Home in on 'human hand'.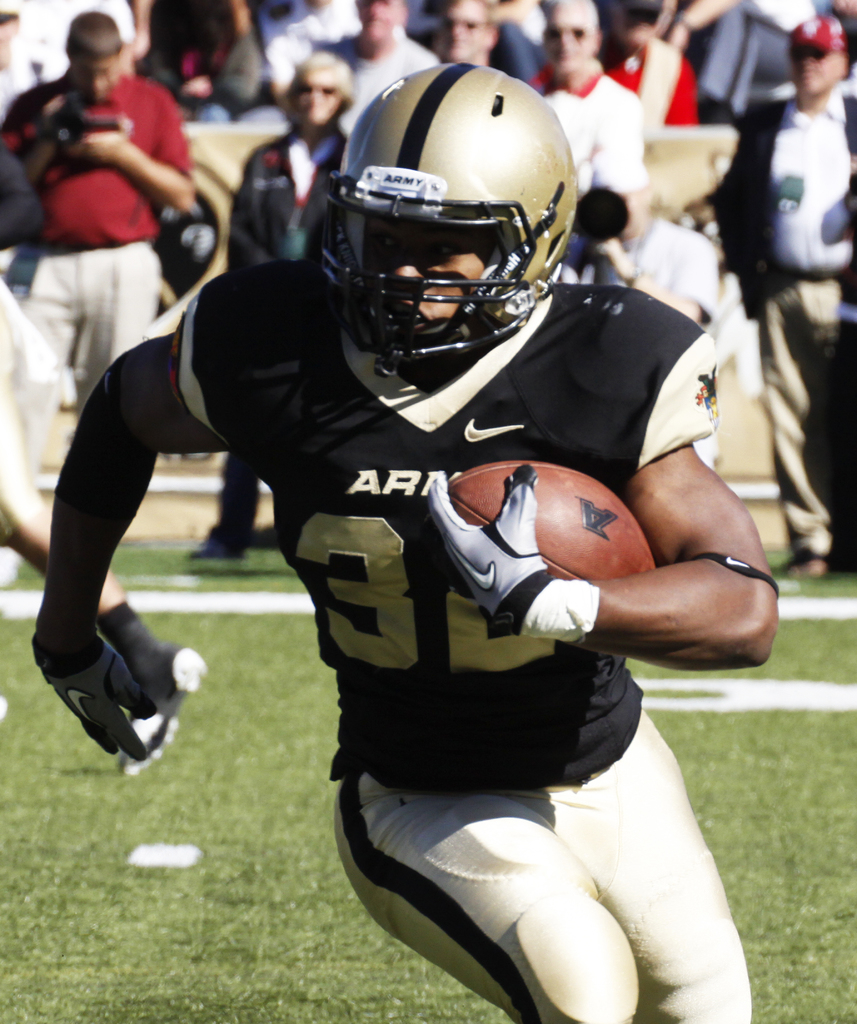
Homed in at <region>63, 127, 127, 163</region>.
